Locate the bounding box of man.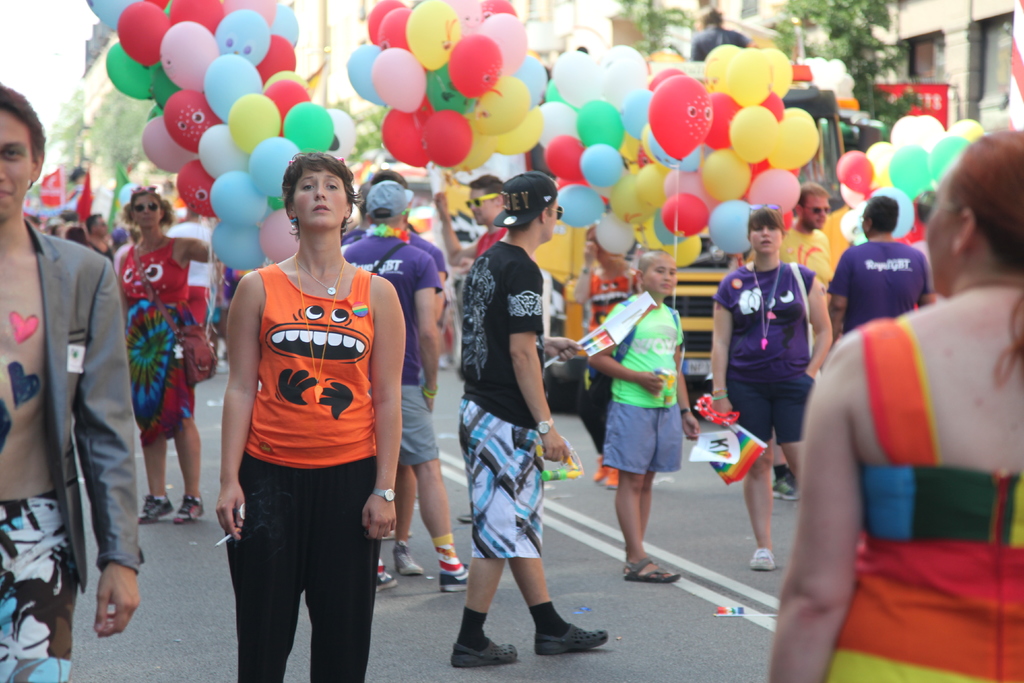
Bounding box: Rect(426, 171, 517, 265).
